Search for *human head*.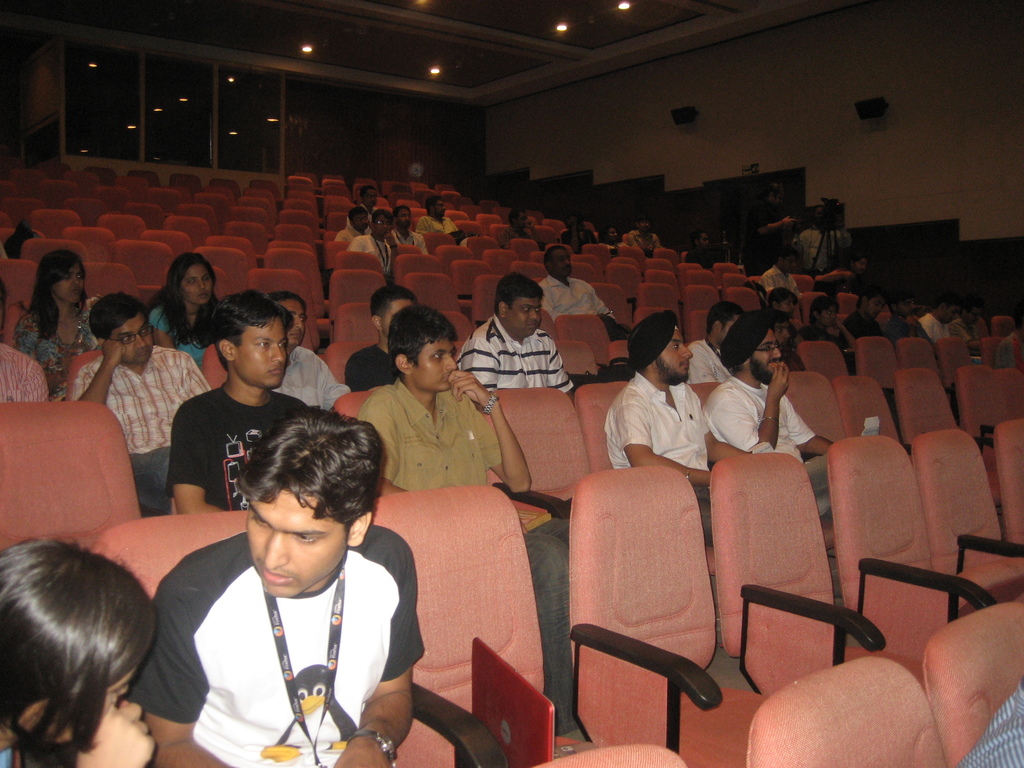
Found at [371,286,419,342].
